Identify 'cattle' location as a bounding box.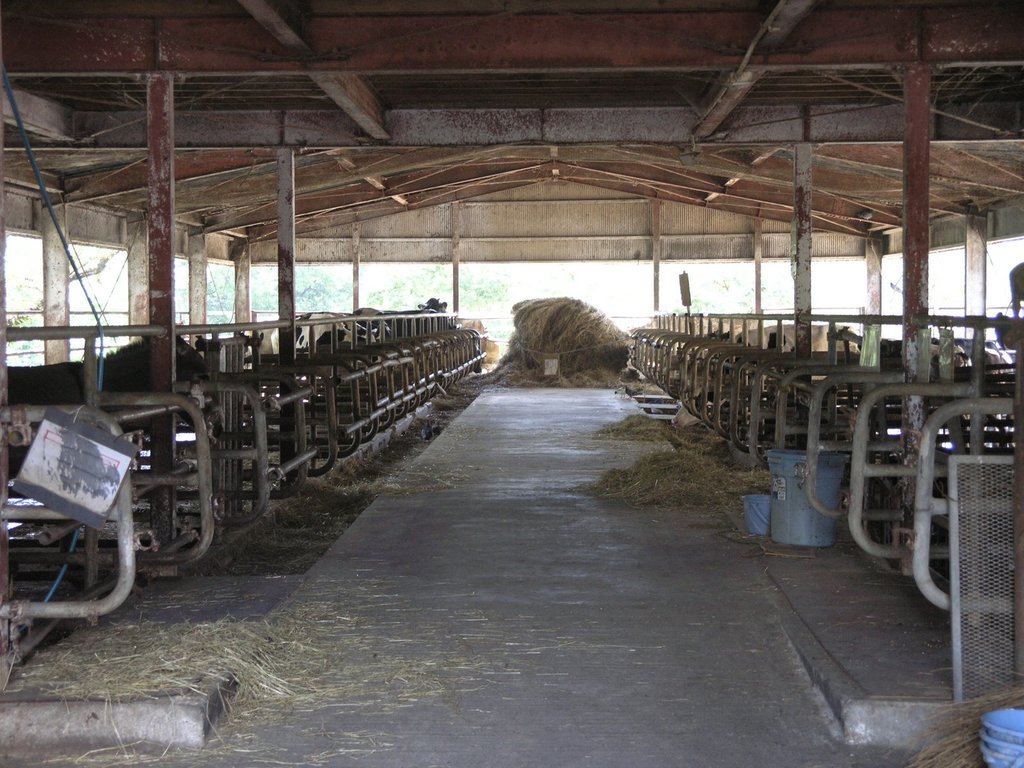
x1=9, y1=340, x2=209, y2=480.
